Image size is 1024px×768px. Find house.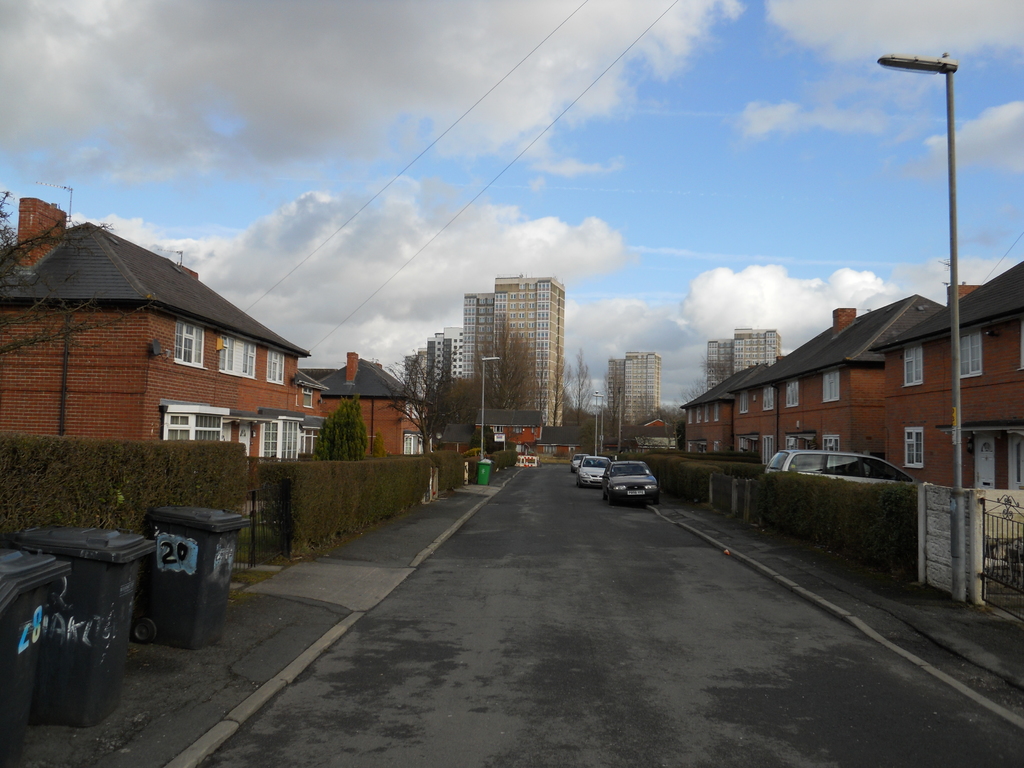
(498,276,560,428).
